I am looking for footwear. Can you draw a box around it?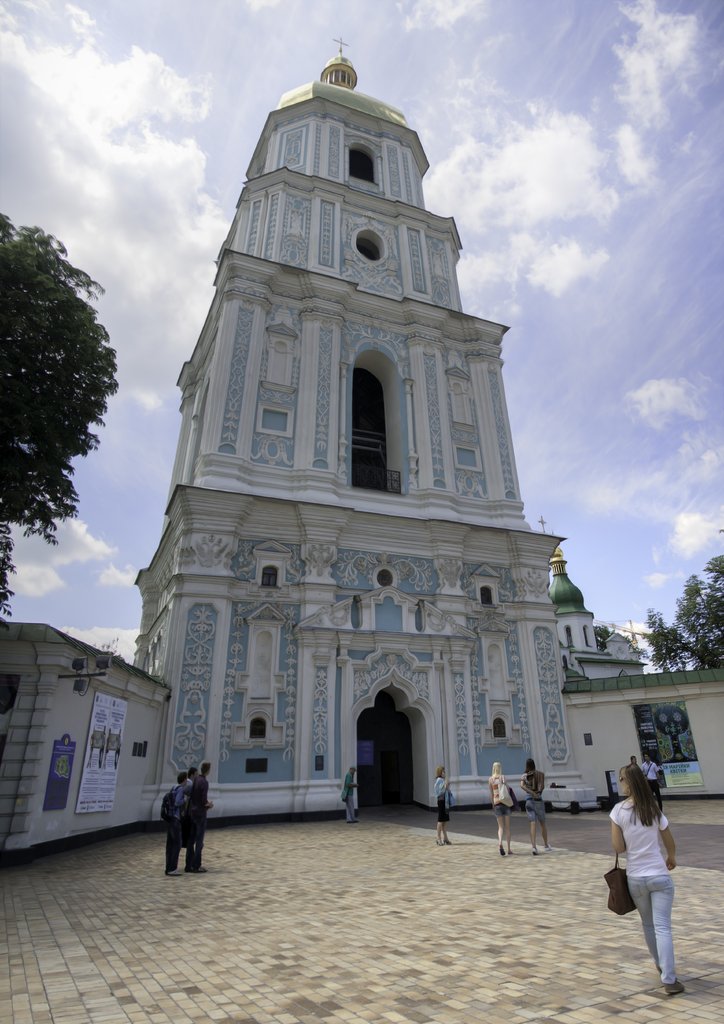
Sure, the bounding box is x1=435, y1=838, x2=442, y2=845.
